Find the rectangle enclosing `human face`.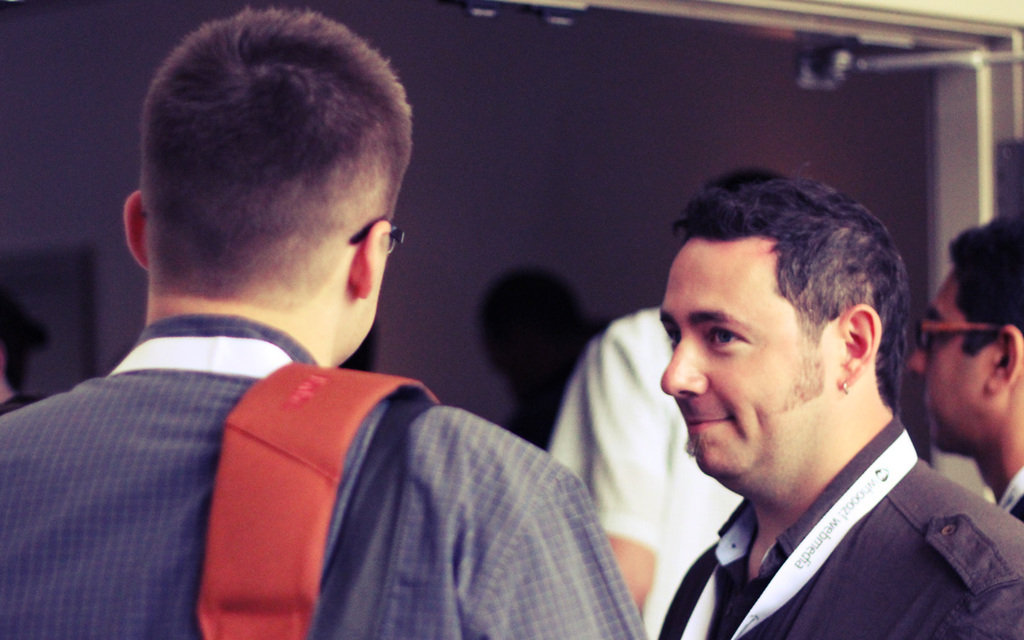
BBox(660, 239, 831, 486).
